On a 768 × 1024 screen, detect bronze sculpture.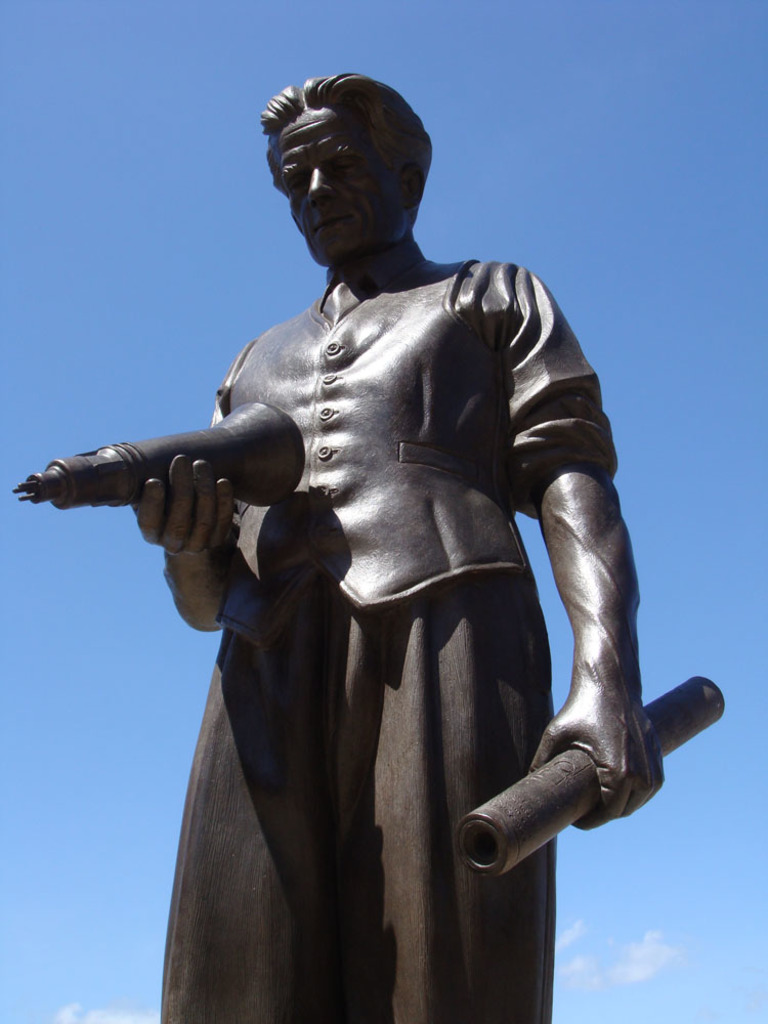
box=[13, 63, 726, 1019].
